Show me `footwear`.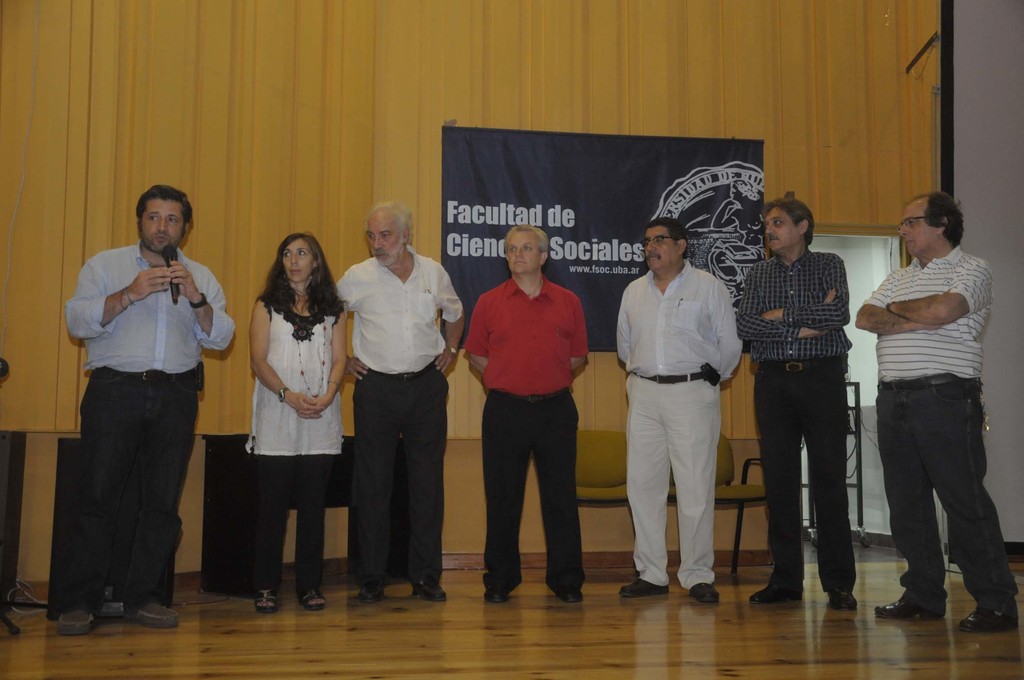
`footwear` is here: rect(872, 596, 949, 617).
